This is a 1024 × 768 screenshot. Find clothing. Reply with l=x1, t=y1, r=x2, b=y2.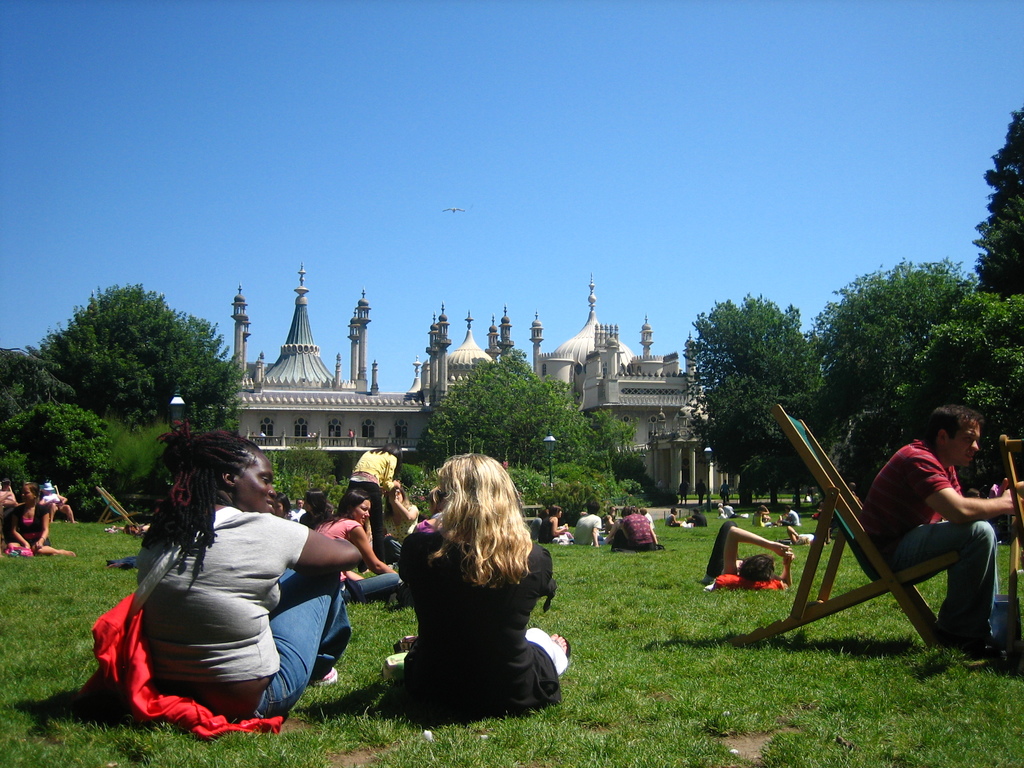
l=862, t=432, r=997, b=650.
